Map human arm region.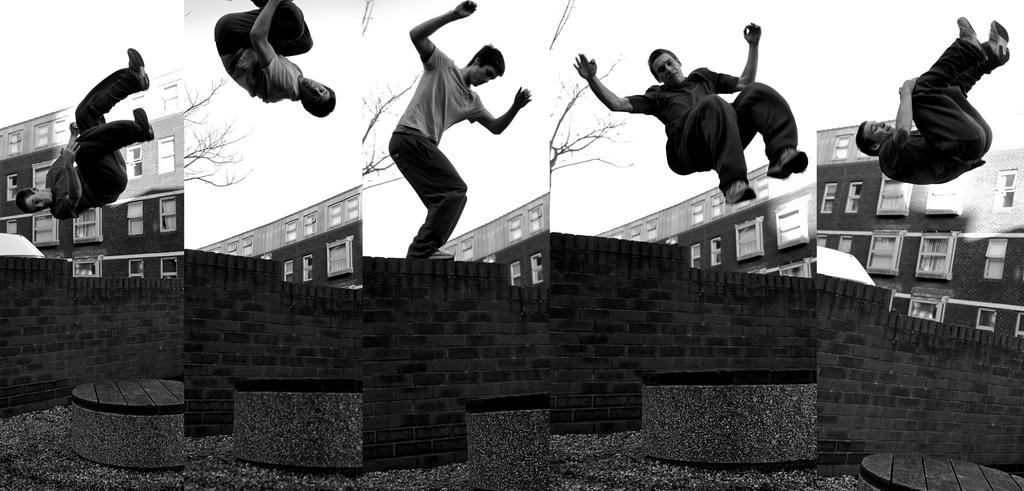
Mapped to x1=467, y1=82, x2=532, y2=135.
